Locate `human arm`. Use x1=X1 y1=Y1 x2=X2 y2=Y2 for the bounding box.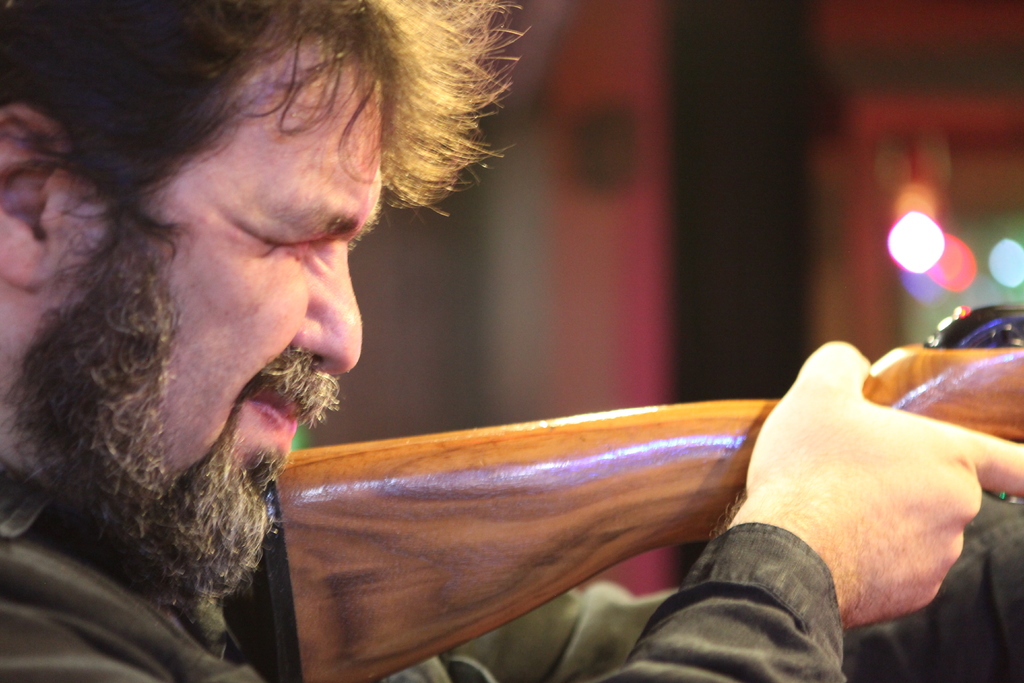
x1=0 y1=336 x2=1023 y2=682.
